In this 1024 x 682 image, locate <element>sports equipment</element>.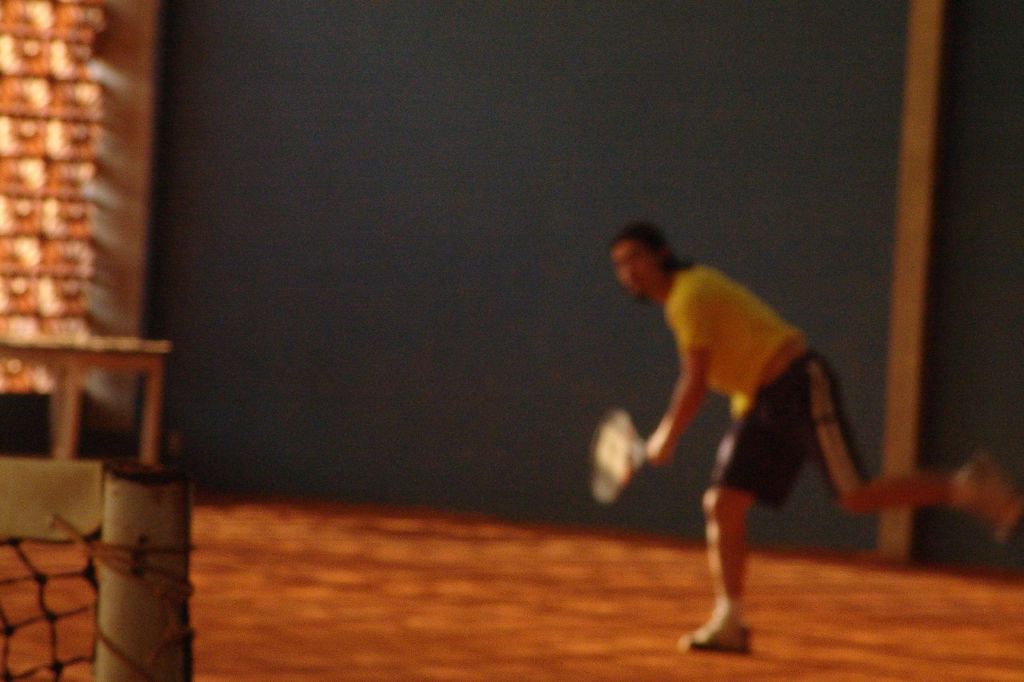
Bounding box: [584, 402, 648, 503].
